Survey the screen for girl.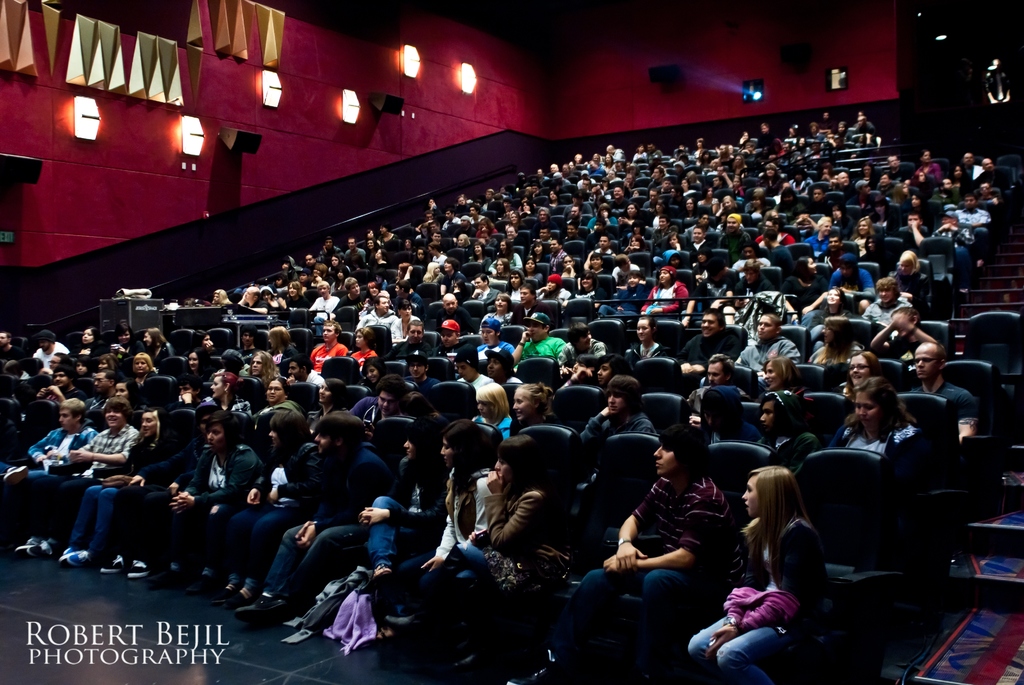
Survey found: <bbox>184, 329, 214, 354</bbox>.
